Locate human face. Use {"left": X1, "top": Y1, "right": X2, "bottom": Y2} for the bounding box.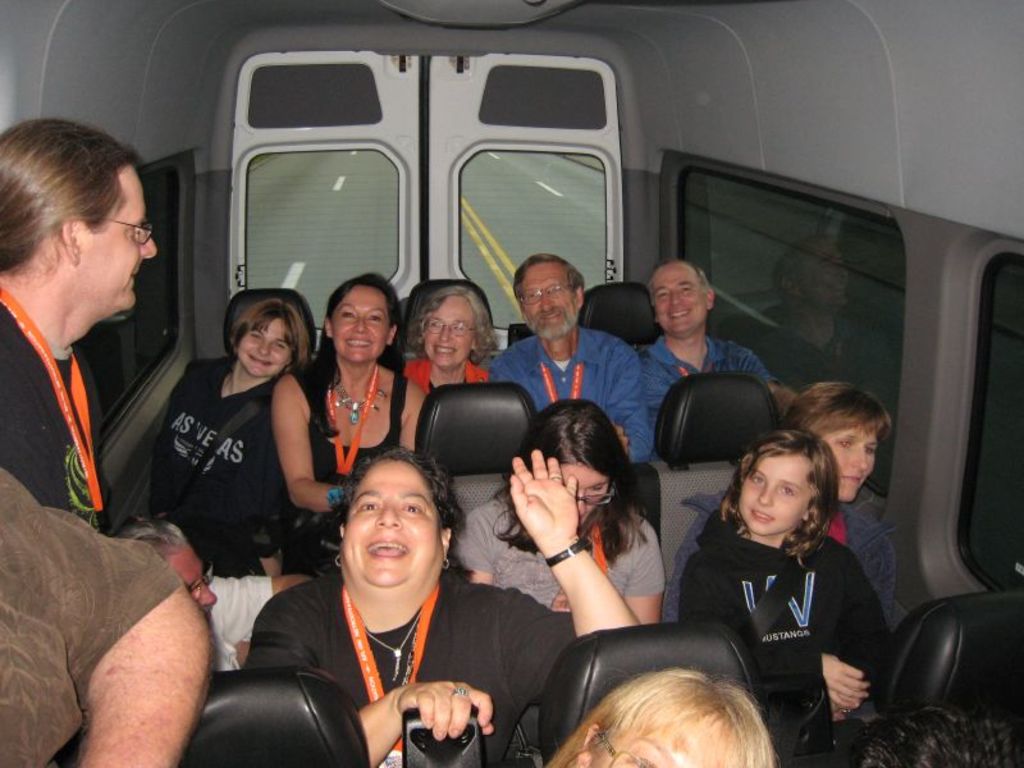
{"left": 658, "top": 262, "right": 705, "bottom": 335}.
